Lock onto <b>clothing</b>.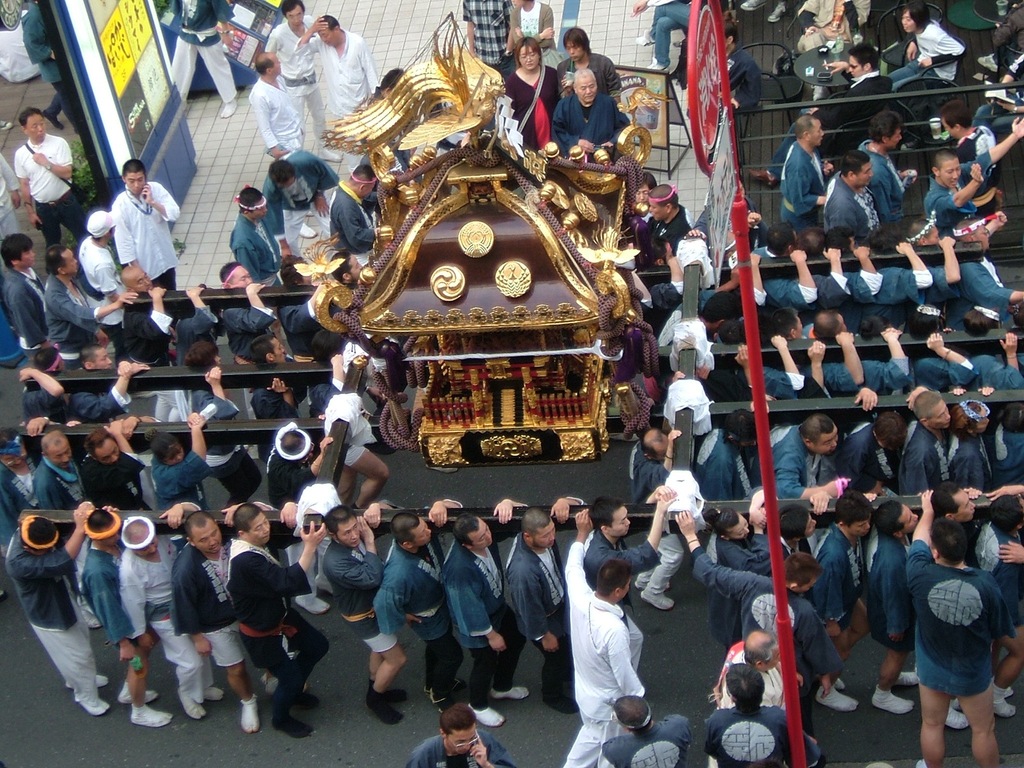
Locked: x1=694, y1=426, x2=758, y2=494.
